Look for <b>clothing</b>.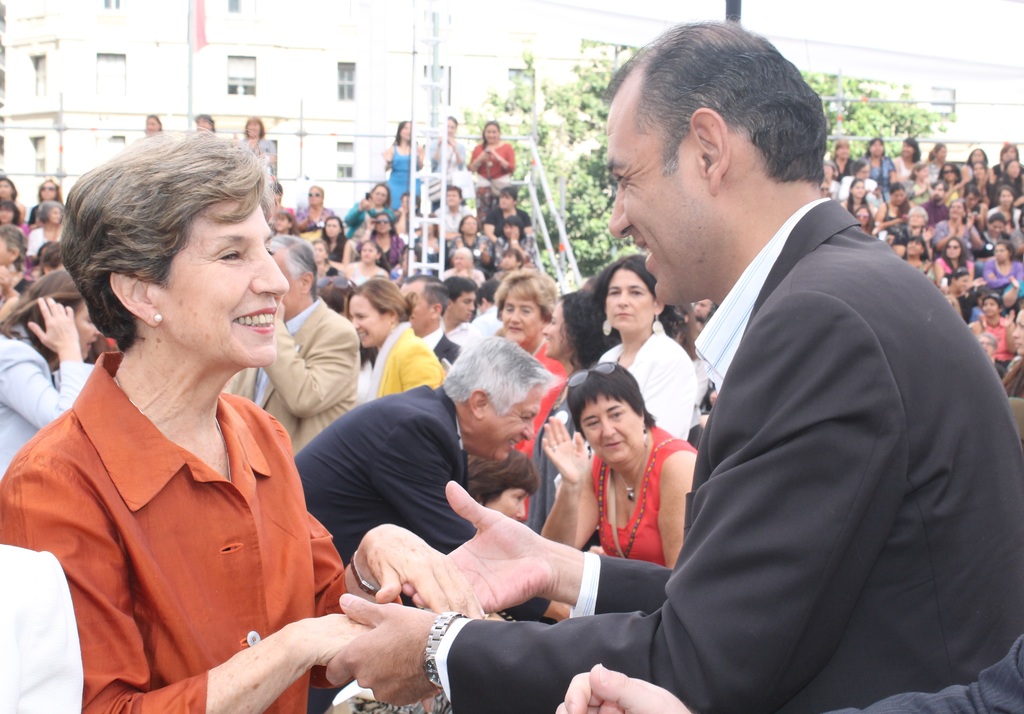
Found: <box>342,198,401,230</box>.
